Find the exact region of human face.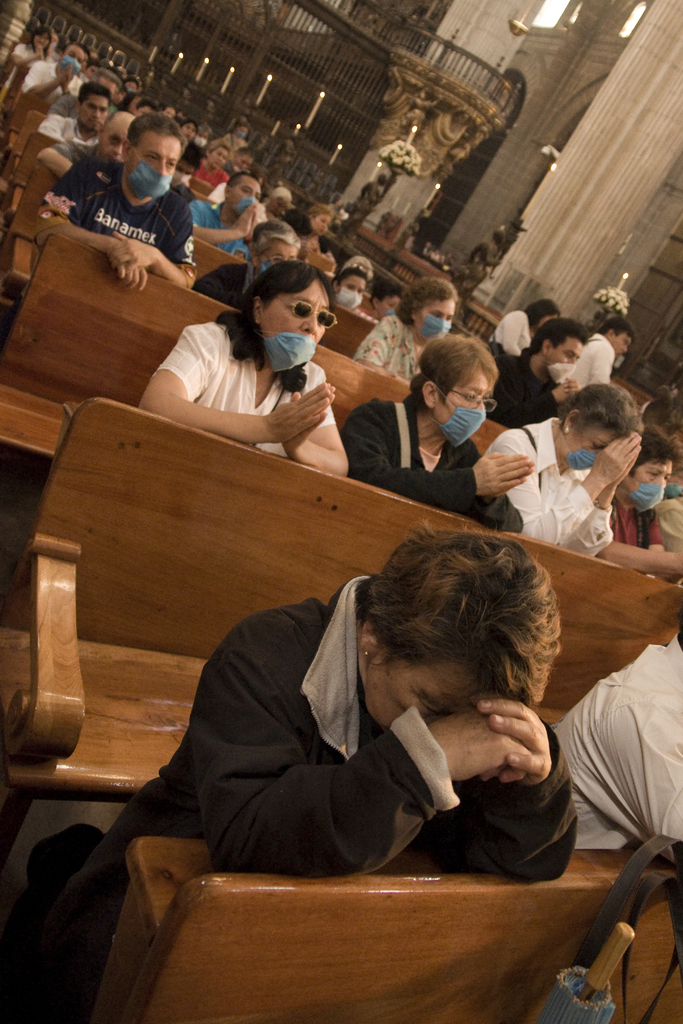
Exact region: pyautogui.locateOnScreen(236, 184, 260, 211).
